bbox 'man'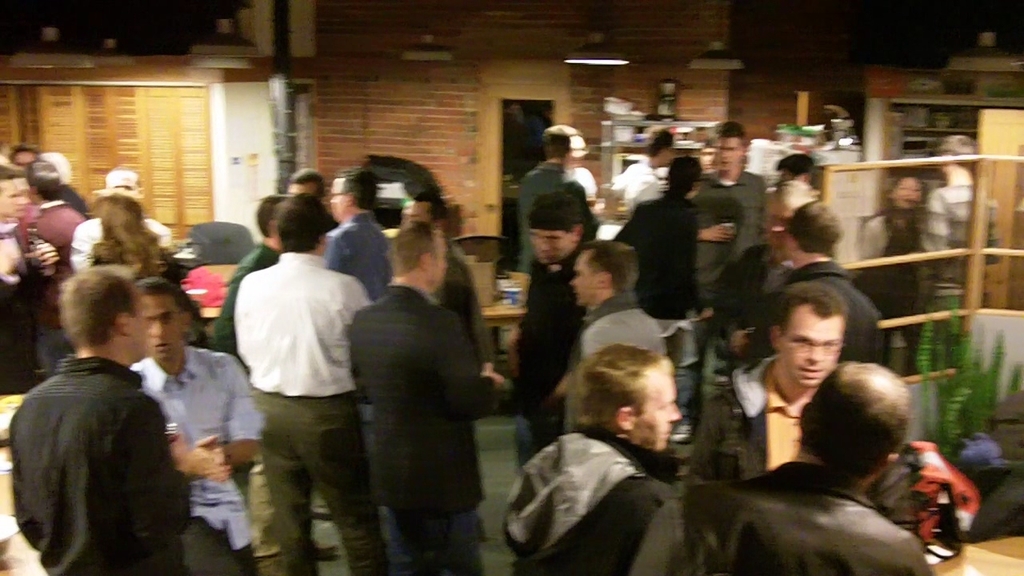
<bbox>683, 278, 907, 559</bbox>
